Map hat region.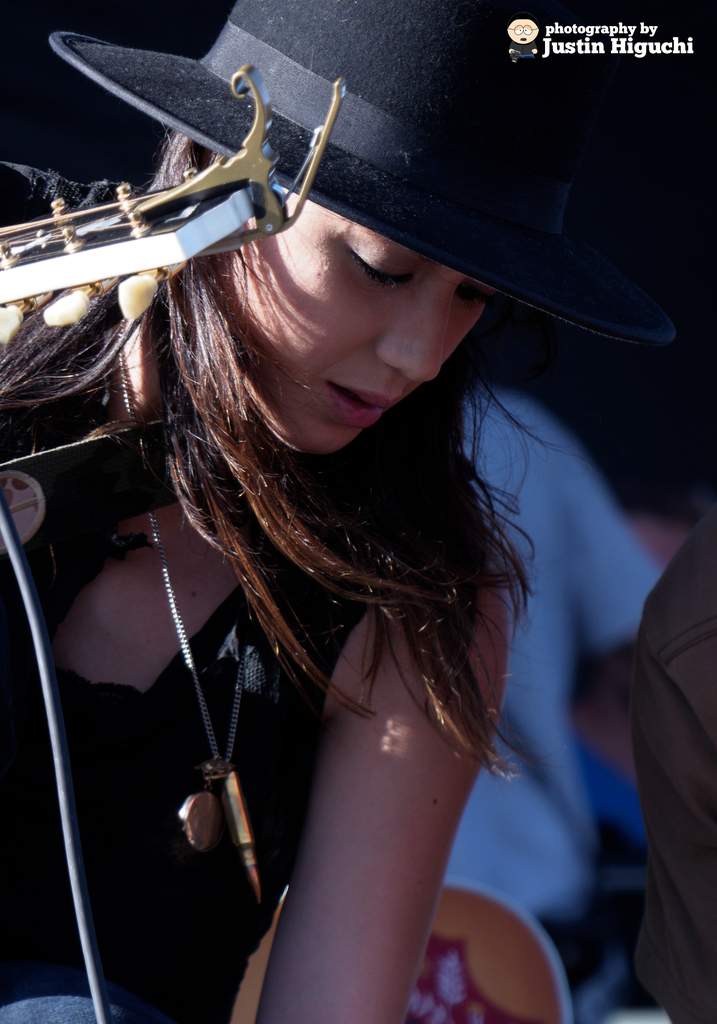
Mapped to rect(52, 0, 683, 350).
